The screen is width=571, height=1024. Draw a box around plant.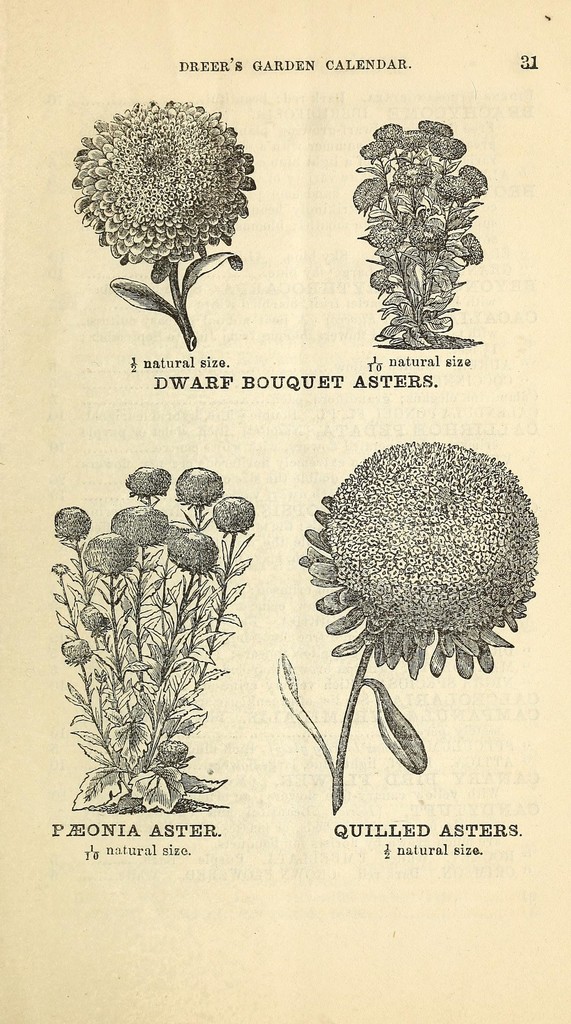
{"x1": 43, "y1": 456, "x2": 276, "y2": 826}.
